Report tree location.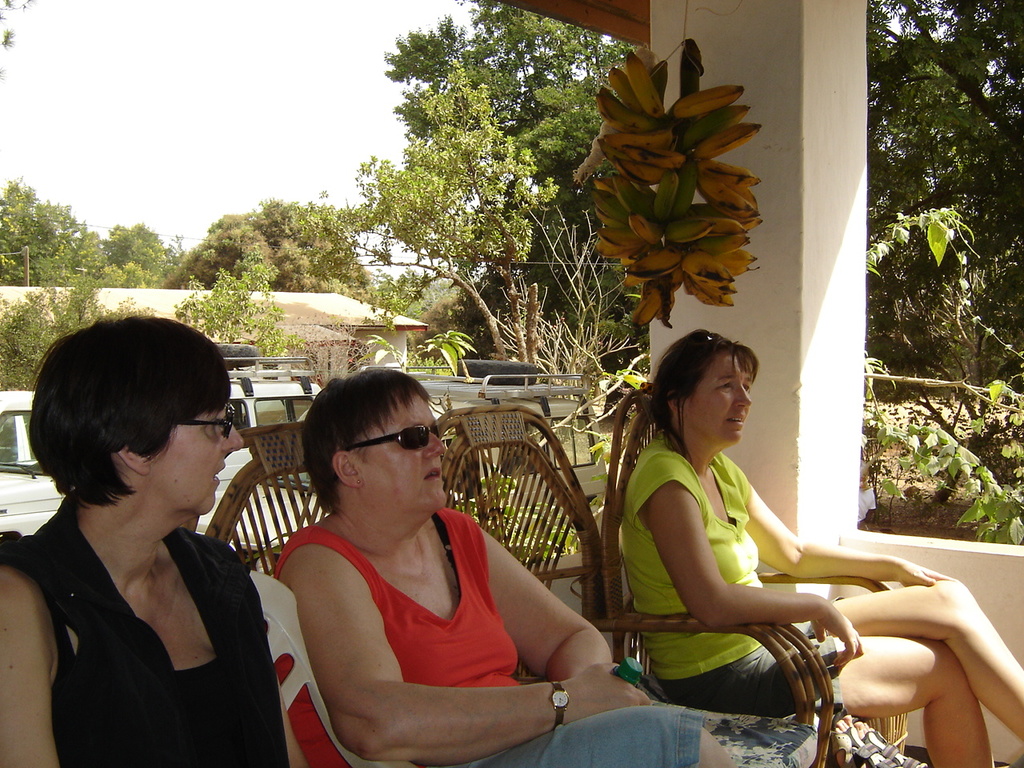
Report: l=210, t=211, r=244, b=259.
